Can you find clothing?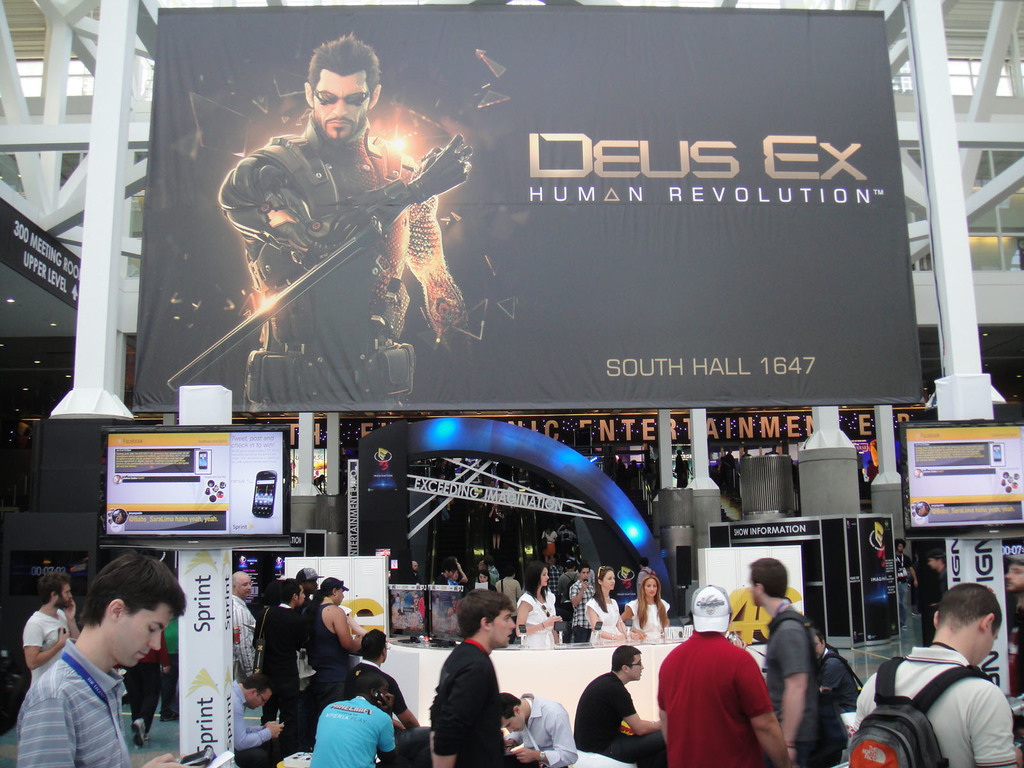
Yes, bounding box: region(557, 576, 580, 646).
